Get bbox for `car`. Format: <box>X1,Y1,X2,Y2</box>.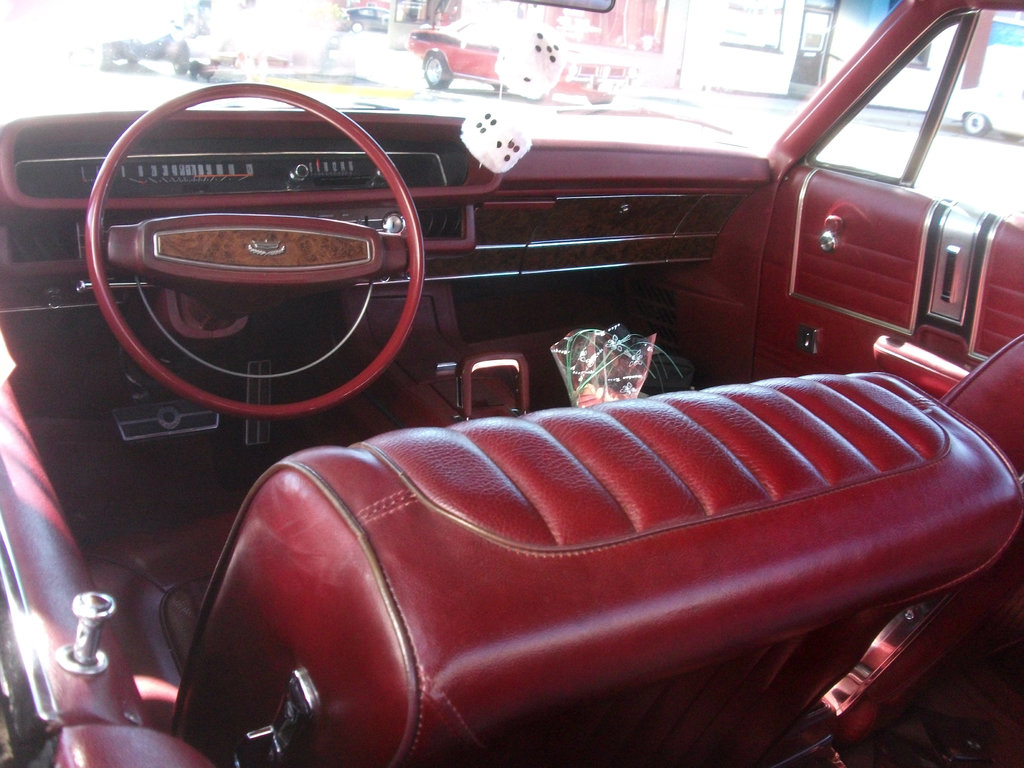
<box>404,16,642,106</box>.
